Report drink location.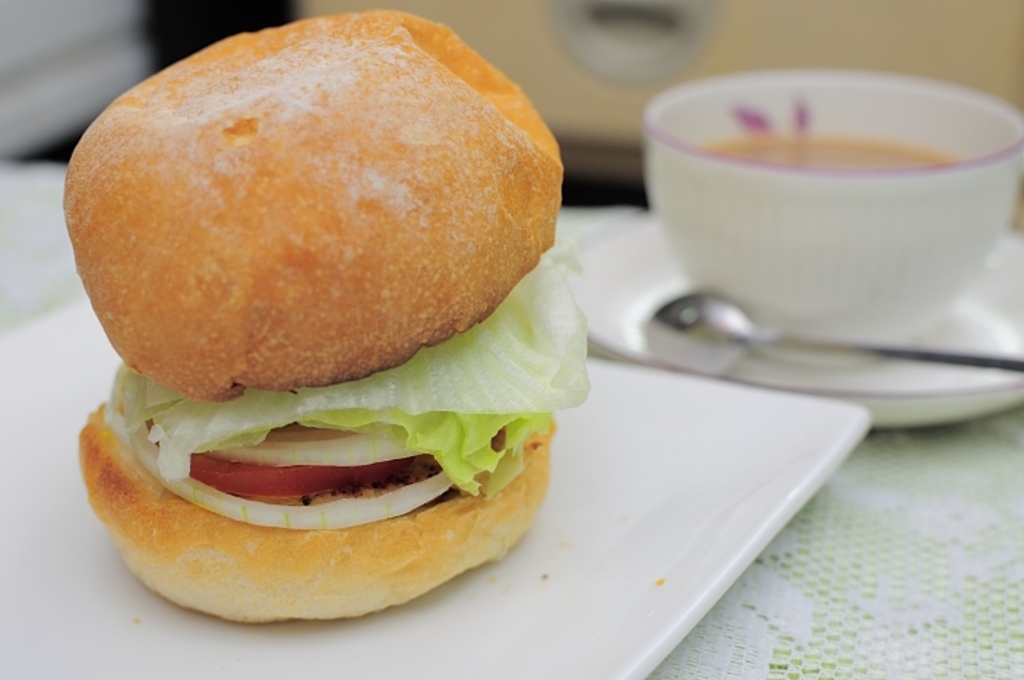
Report: rect(704, 135, 961, 167).
